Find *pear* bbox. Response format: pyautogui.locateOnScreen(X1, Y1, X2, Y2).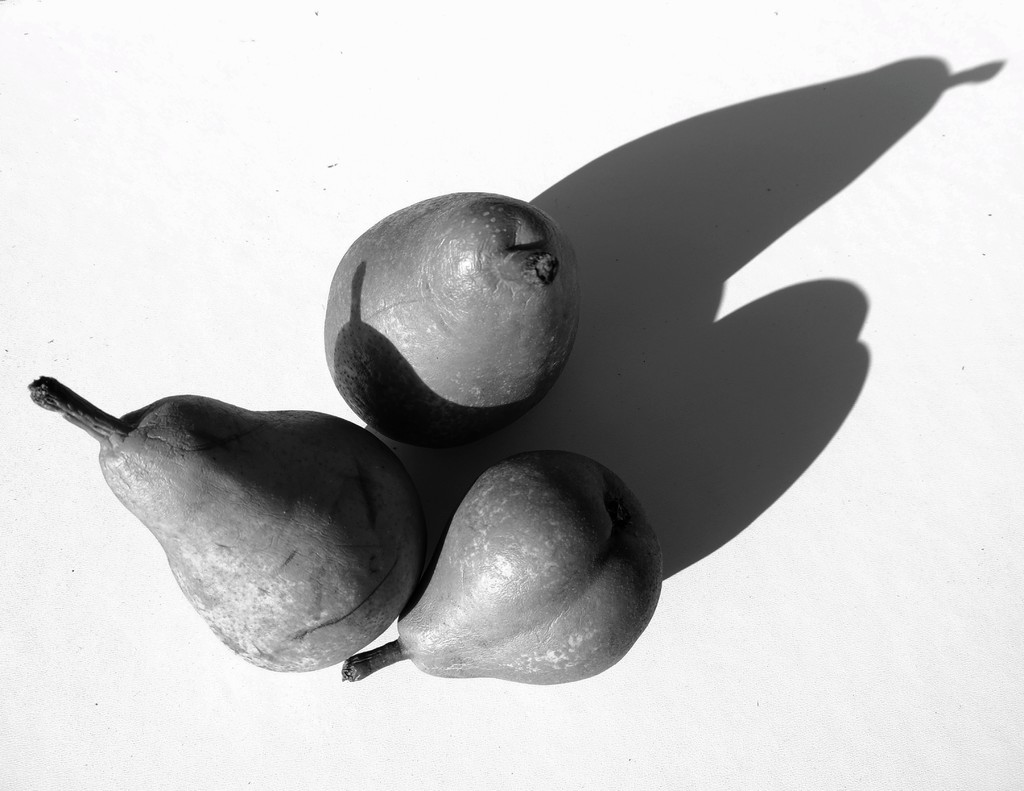
pyautogui.locateOnScreen(26, 368, 430, 673).
